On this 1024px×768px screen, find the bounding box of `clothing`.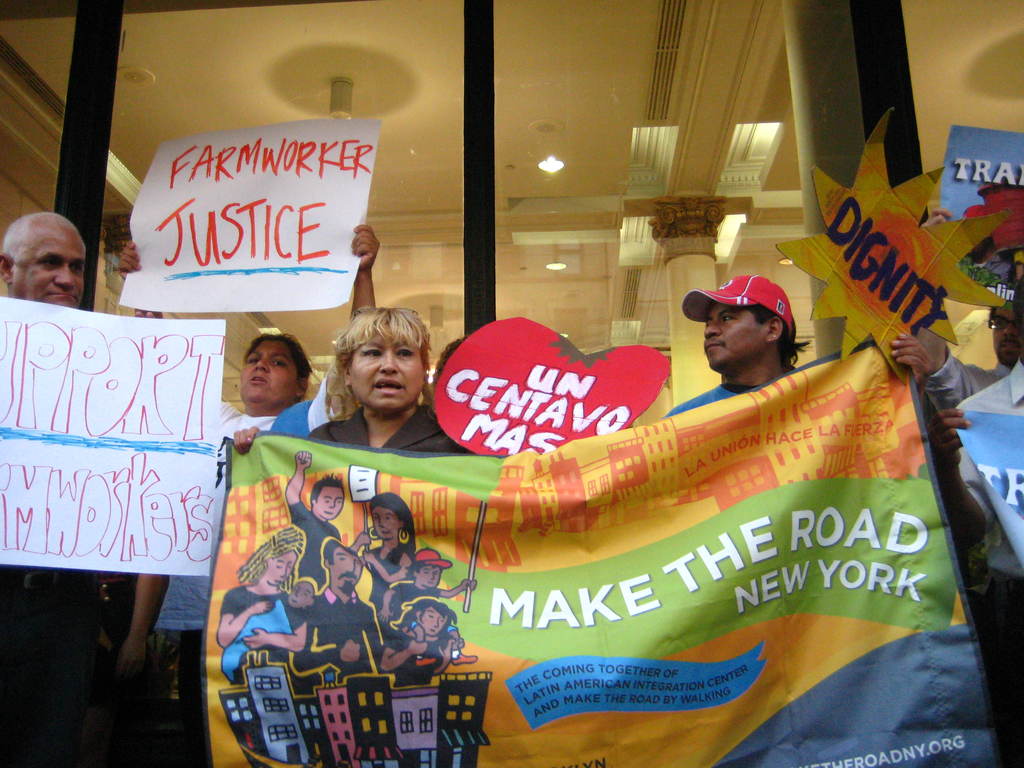
Bounding box: x1=385 y1=628 x2=452 y2=682.
